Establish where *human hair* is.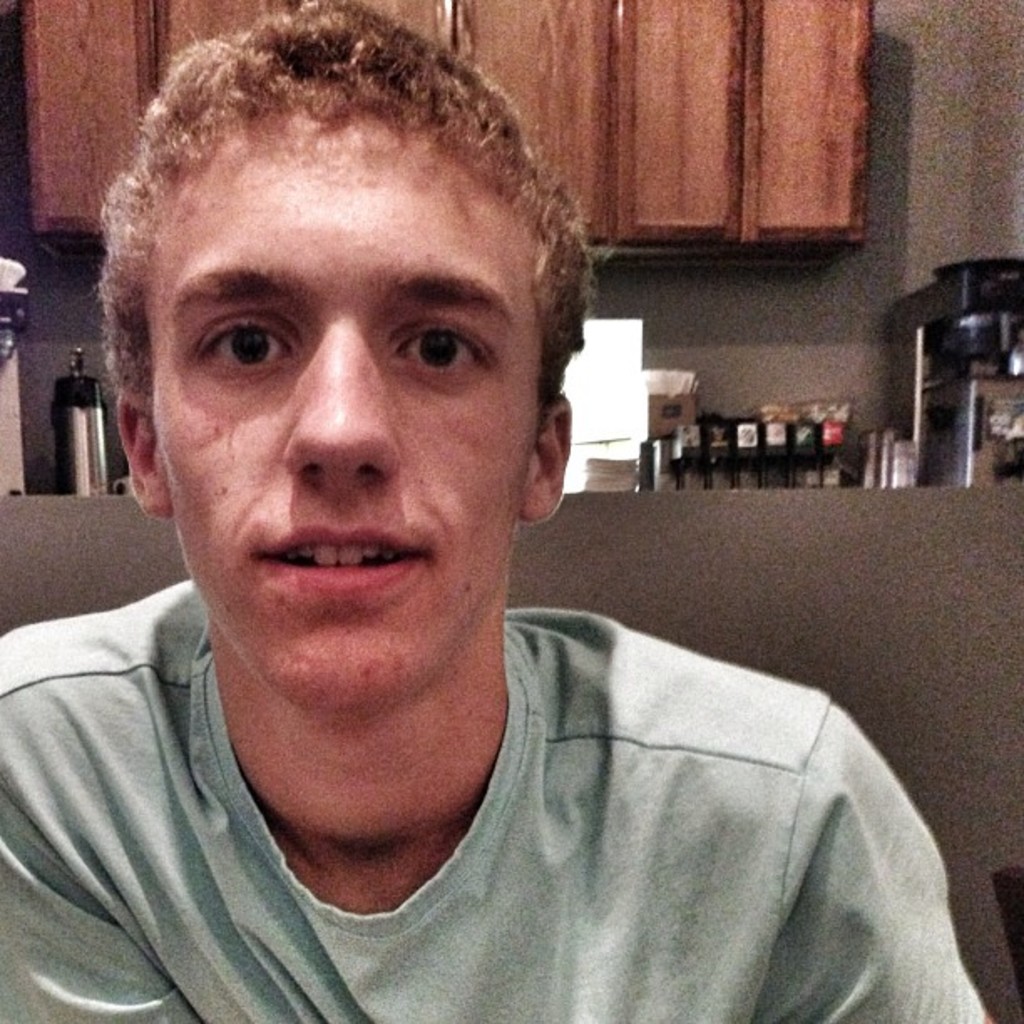
Established at 109:0:581:460.
